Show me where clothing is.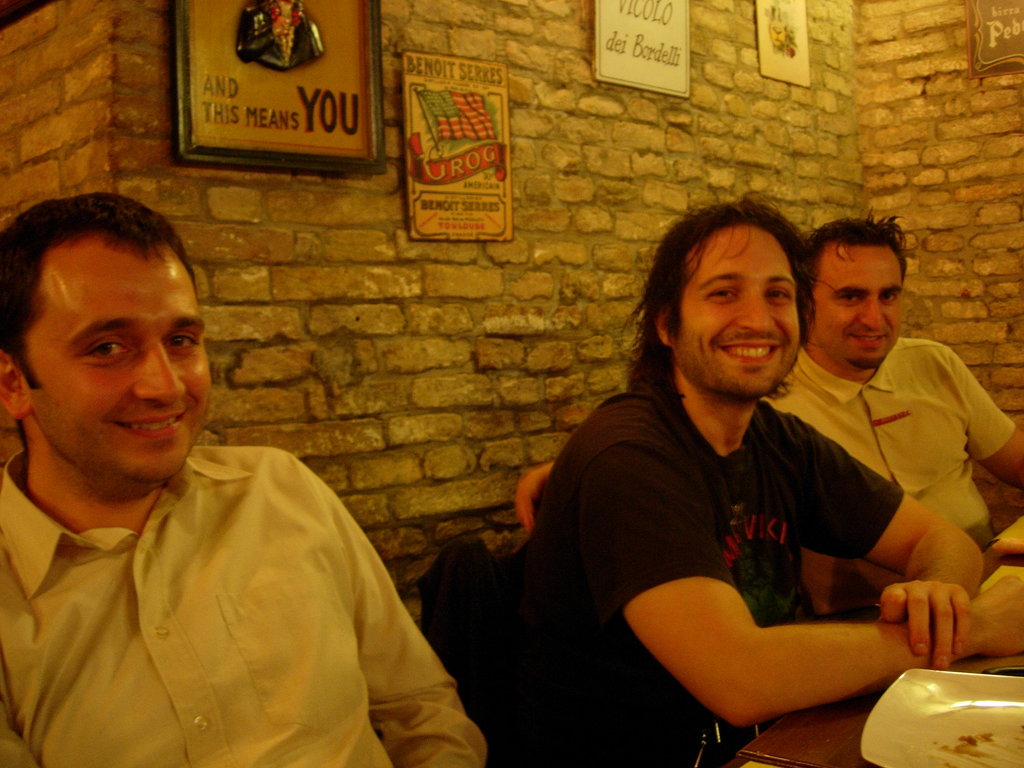
clothing is at [757,336,1021,550].
